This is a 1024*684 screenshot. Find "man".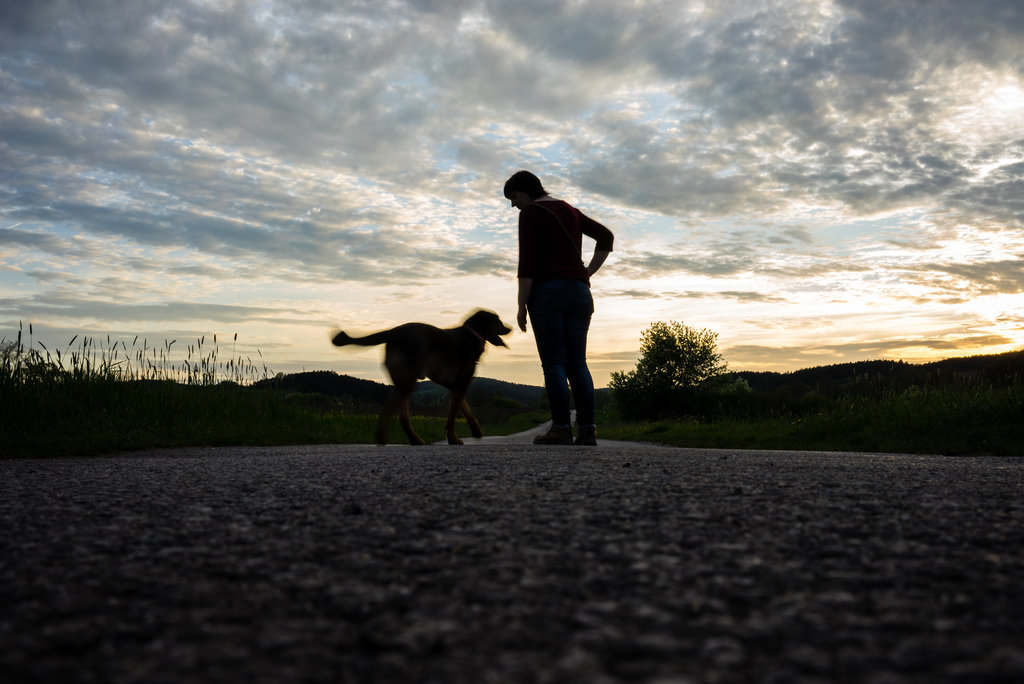
Bounding box: Rect(487, 194, 604, 439).
